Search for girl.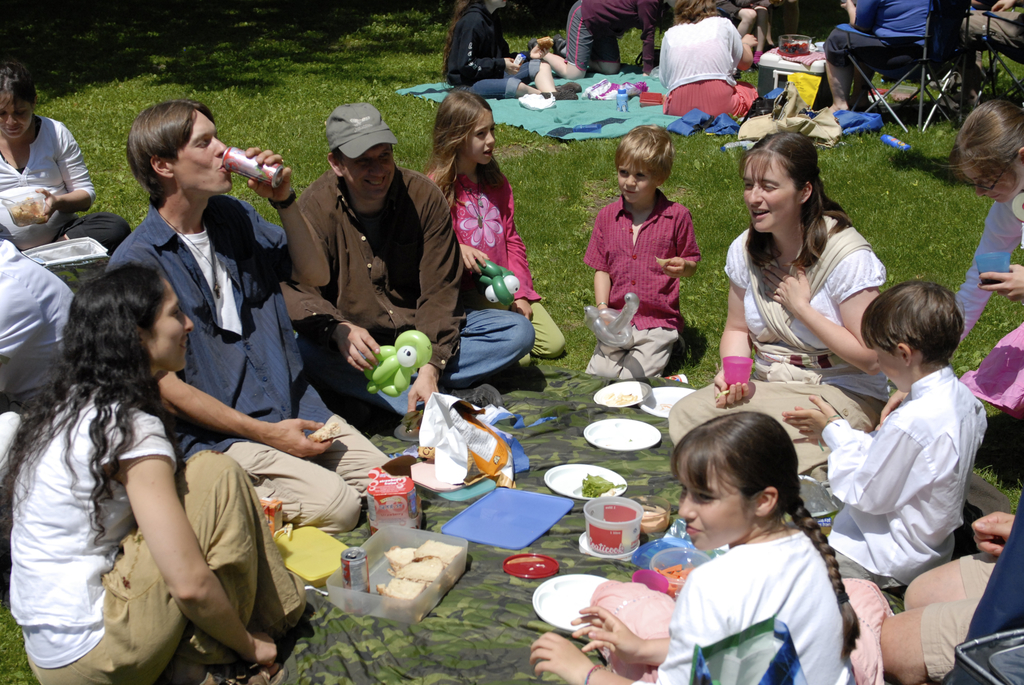
Found at locate(0, 261, 312, 684).
